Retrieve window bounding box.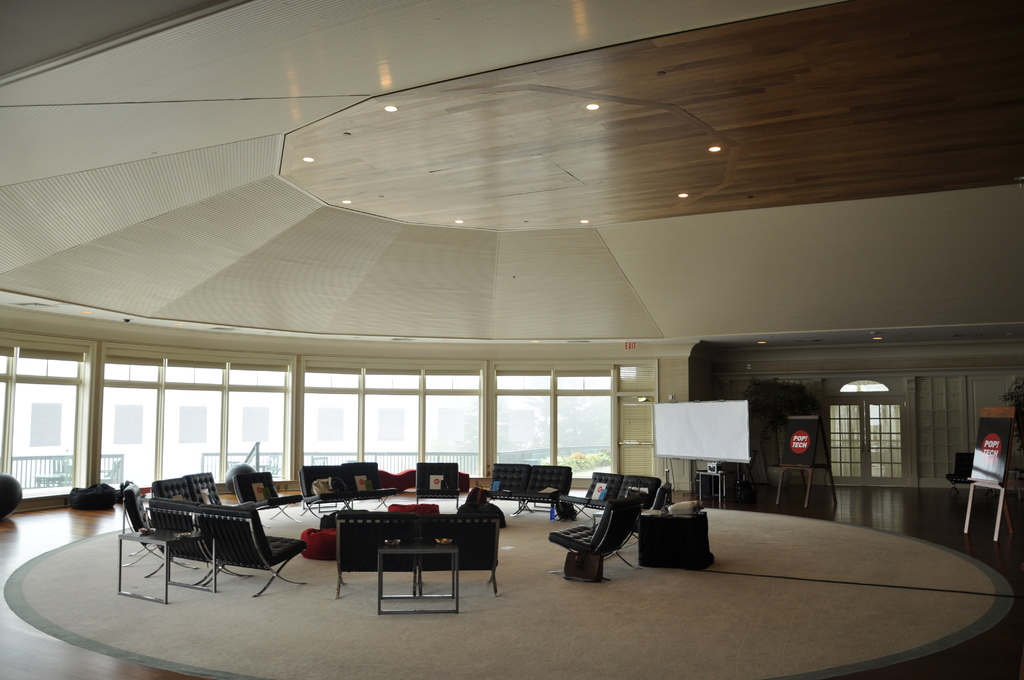
Bounding box: <bbox>105, 359, 163, 380</bbox>.
